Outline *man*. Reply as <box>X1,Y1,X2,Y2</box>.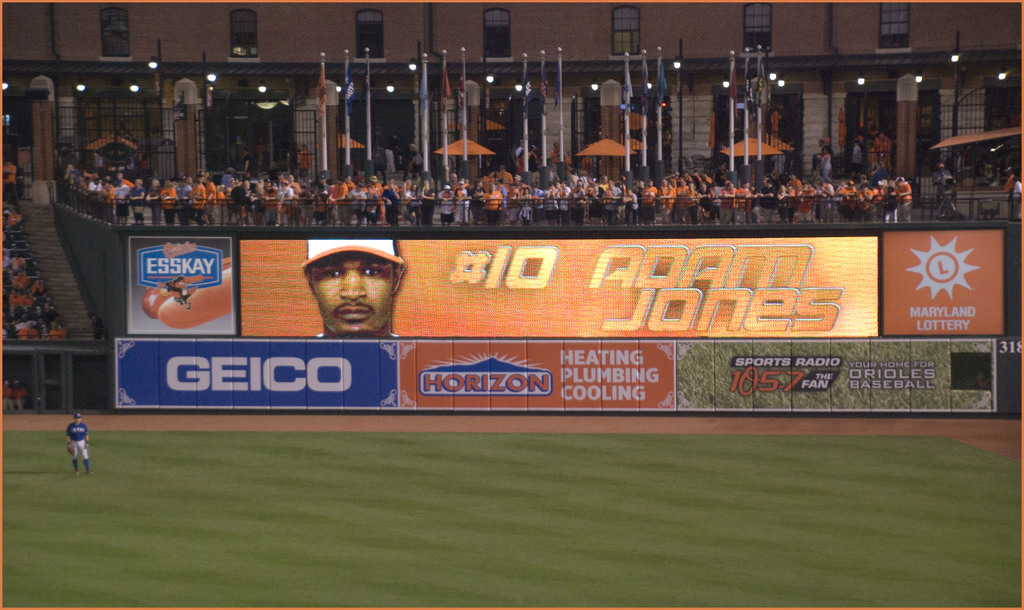
<box>63,413,90,481</box>.
